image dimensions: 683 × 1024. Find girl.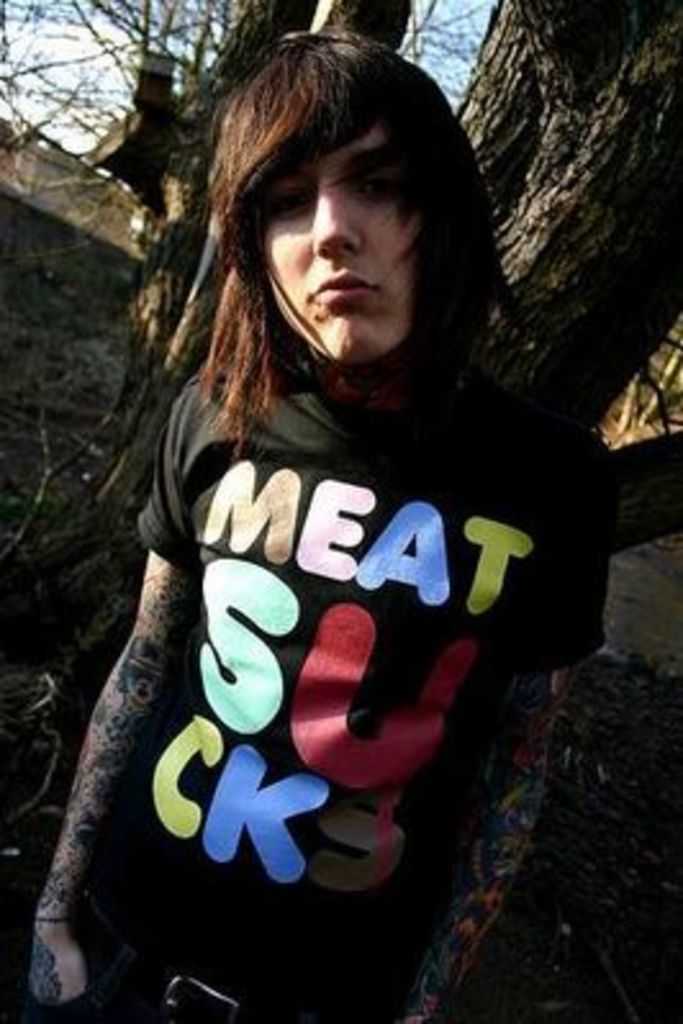
<bbox>0, 28, 678, 1021</bbox>.
